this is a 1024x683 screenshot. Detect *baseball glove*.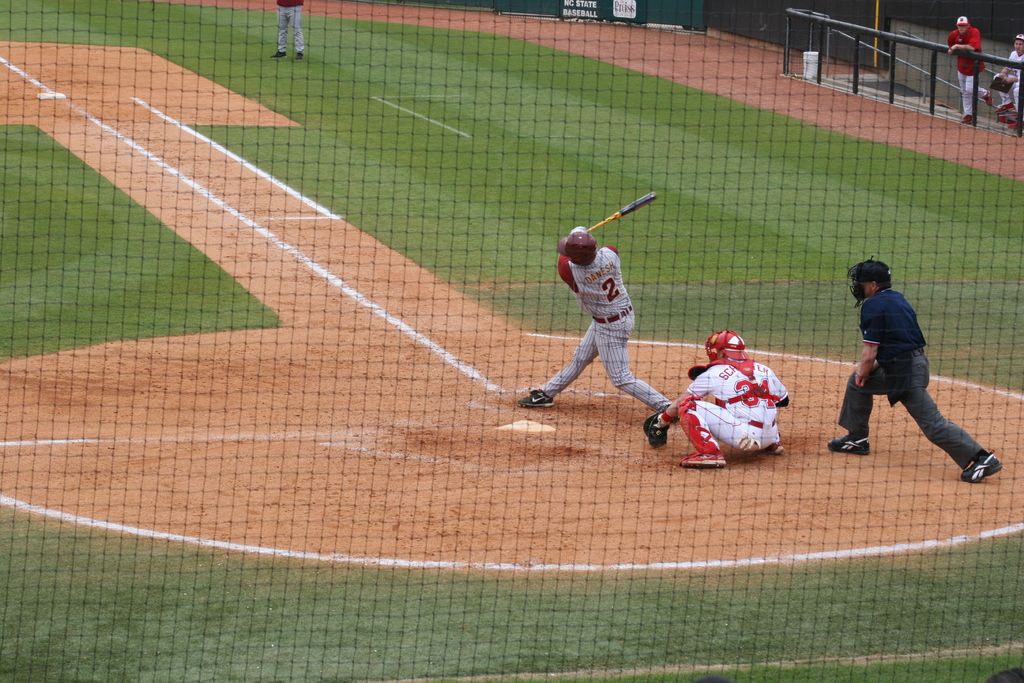
Rect(643, 413, 673, 448).
